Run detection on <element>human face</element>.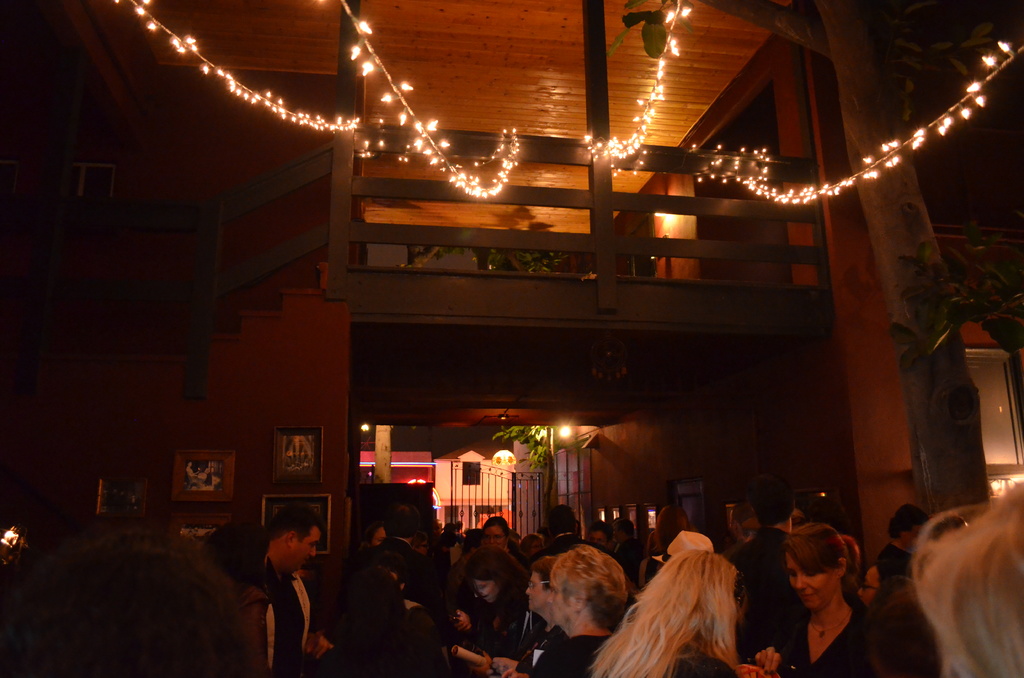
Result: [530,539,543,555].
